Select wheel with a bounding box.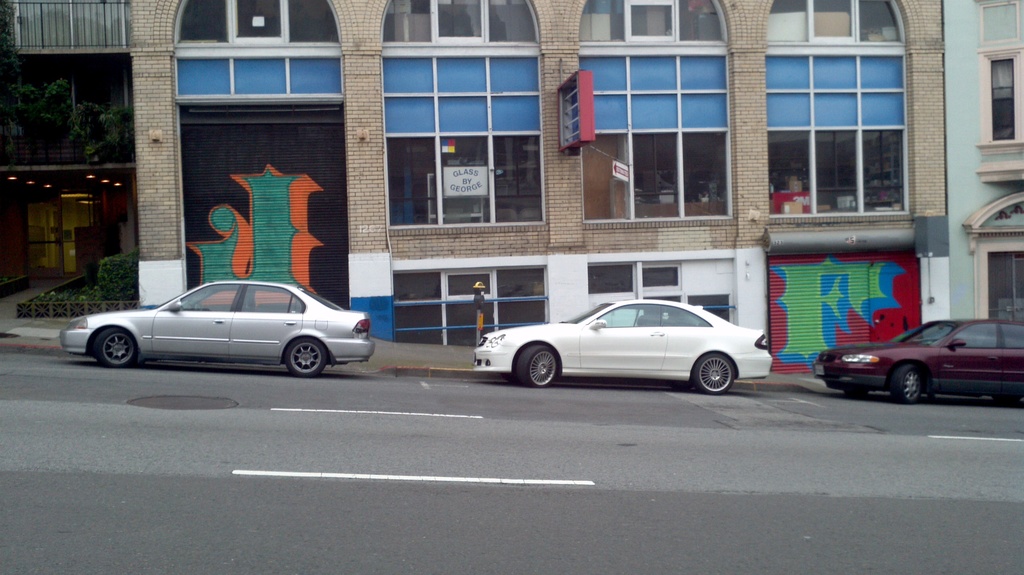
bbox=(281, 334, 327, 378).
